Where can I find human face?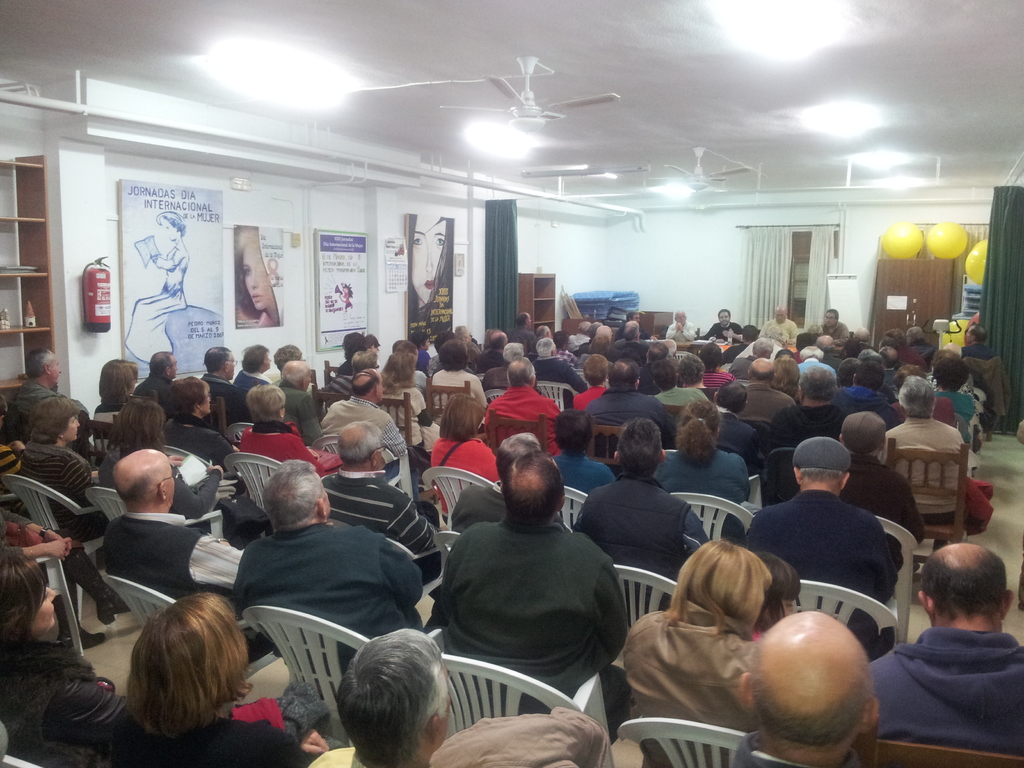
You can find it at 241, 238, 280, 308.
